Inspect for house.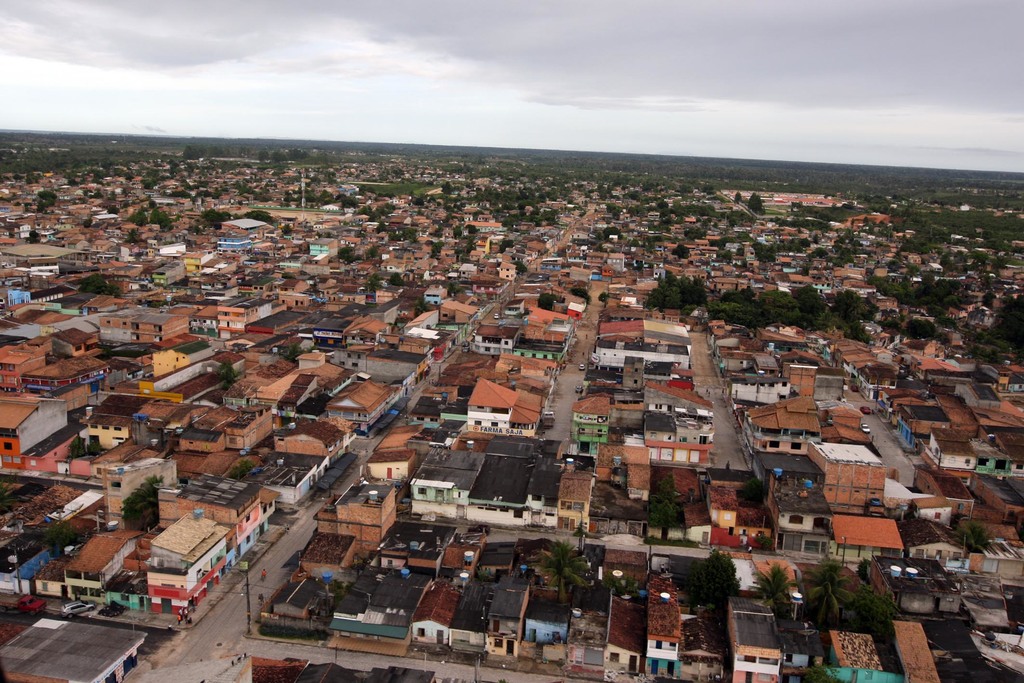
Inspection: BBox(262, 297, 306, 313).
